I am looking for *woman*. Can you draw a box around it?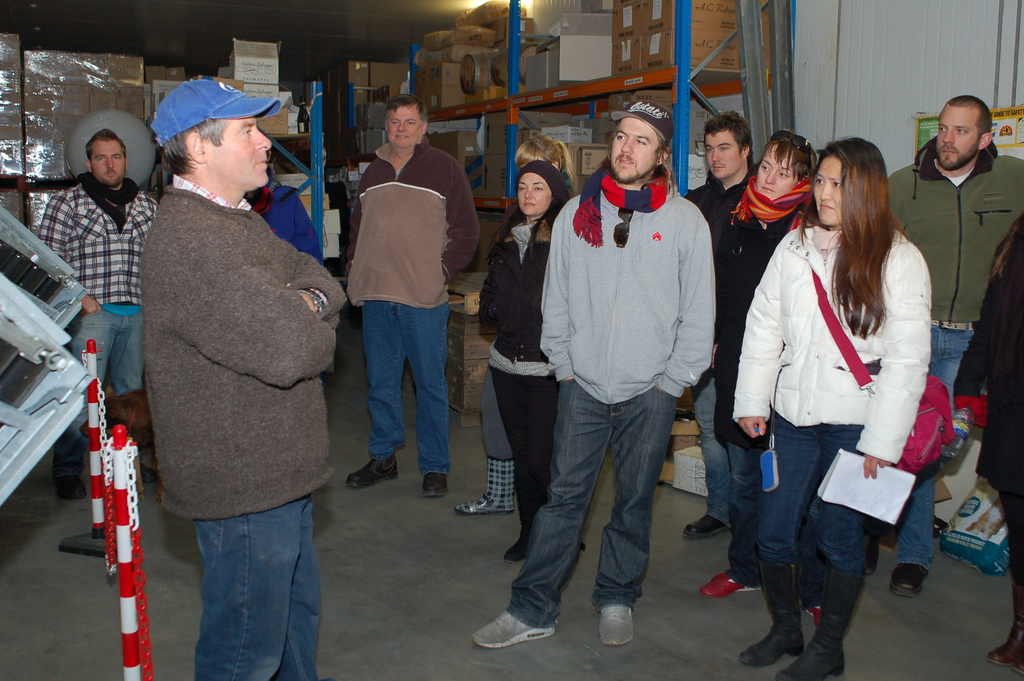
Sure, the bounding box is locate(749, 149, 954, 678).
